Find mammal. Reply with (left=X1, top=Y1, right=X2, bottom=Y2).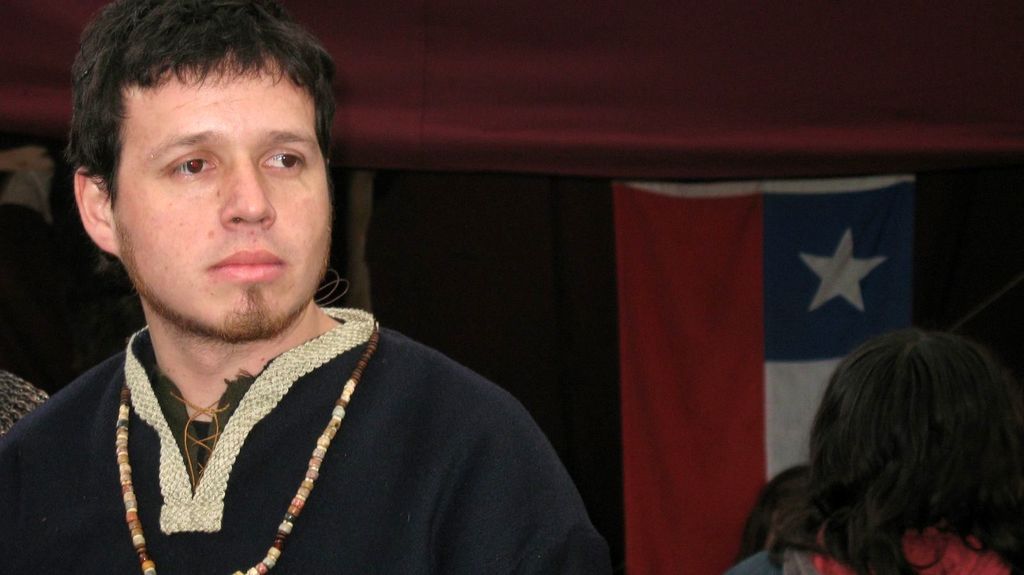
(left=740, top=314, right=997, bottom=574).
